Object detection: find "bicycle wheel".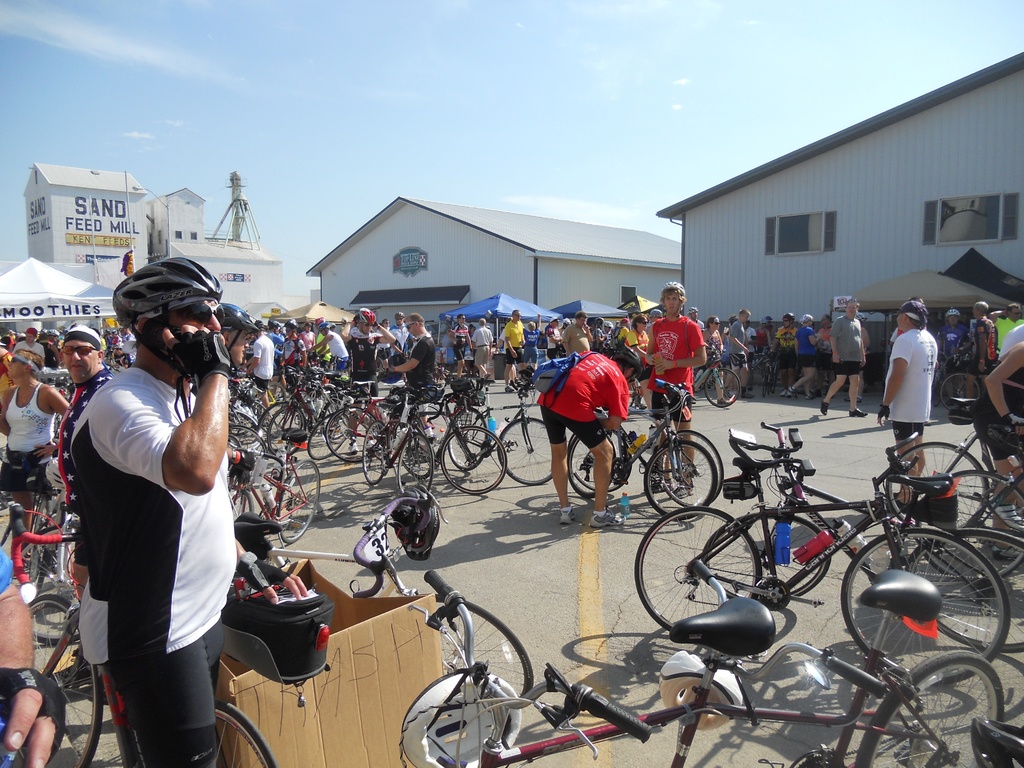
bbox=[26, 503, 47, 584].
